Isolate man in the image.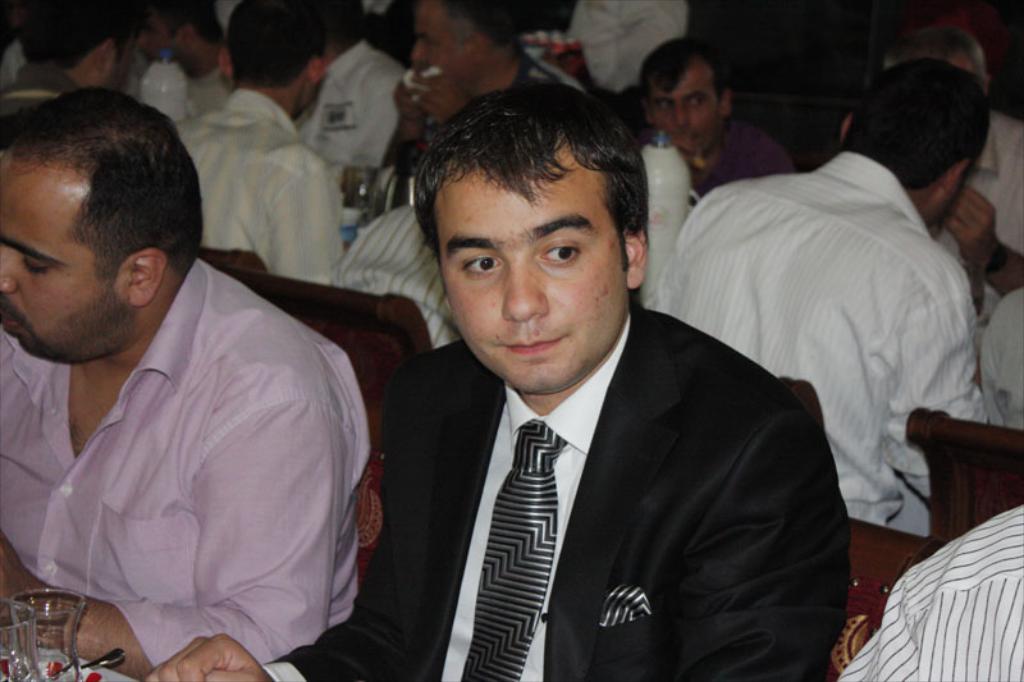
Isolated region: 275:0:408:193.
